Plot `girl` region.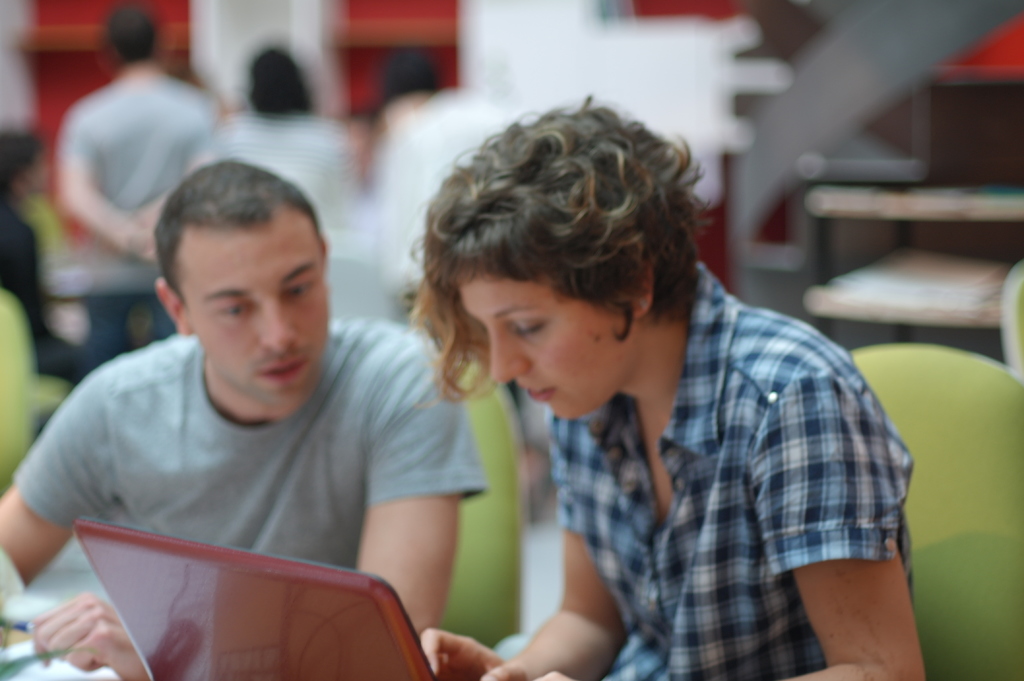
Plotted at bbox(406, 93, 927, 680).
